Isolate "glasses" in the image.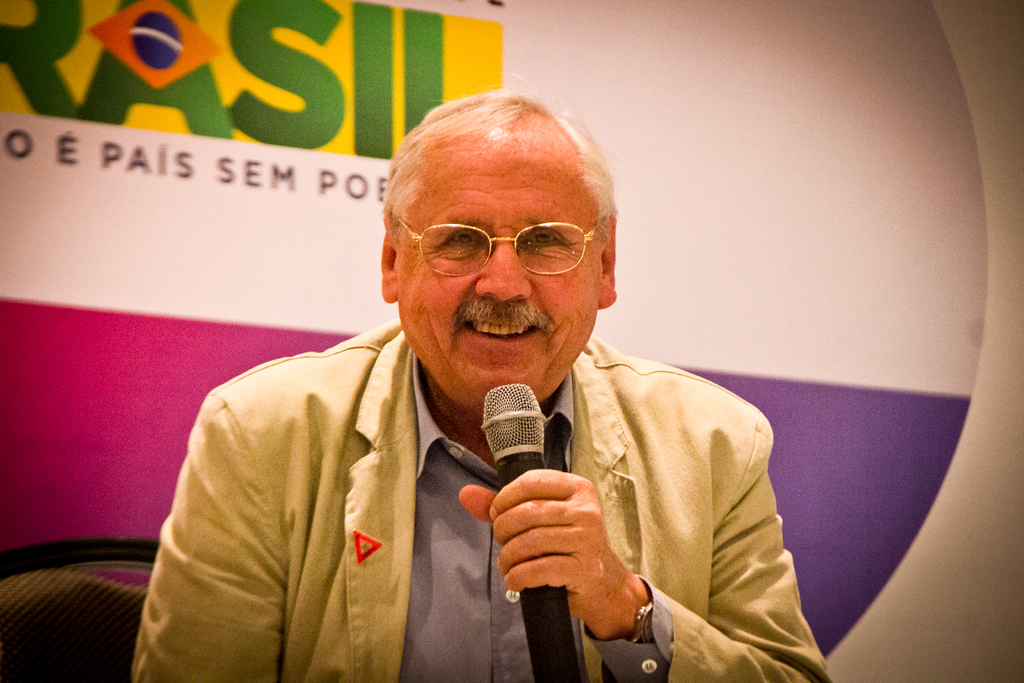
Isolated region: bbox=(399, 207, 613, 284).
